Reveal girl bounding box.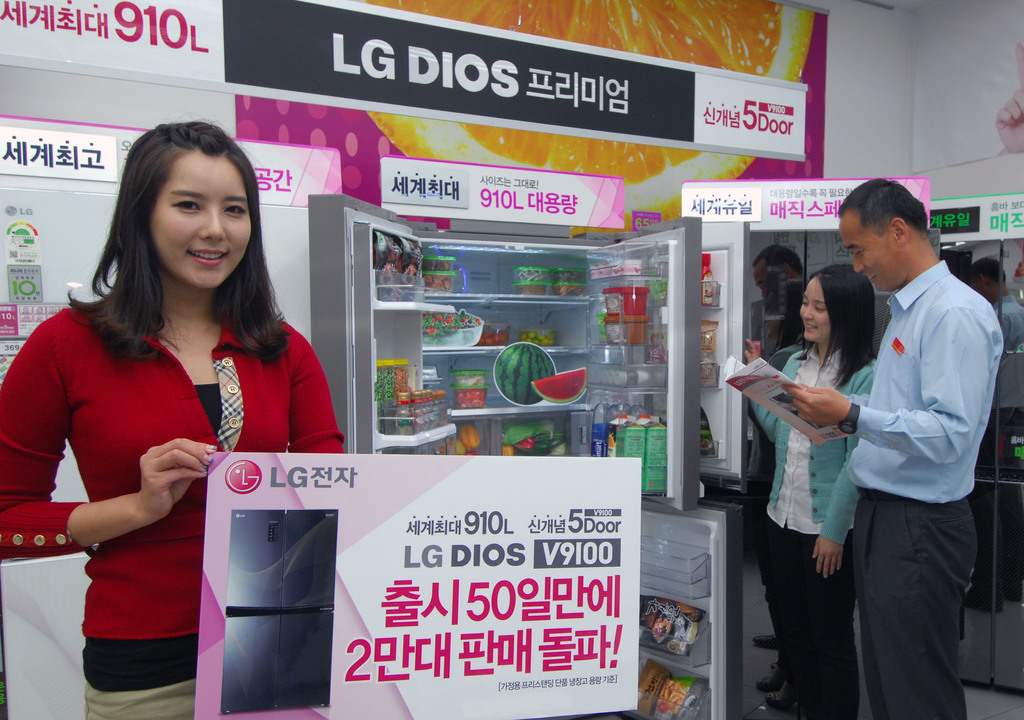
Revealed: 0:120:350:719.
